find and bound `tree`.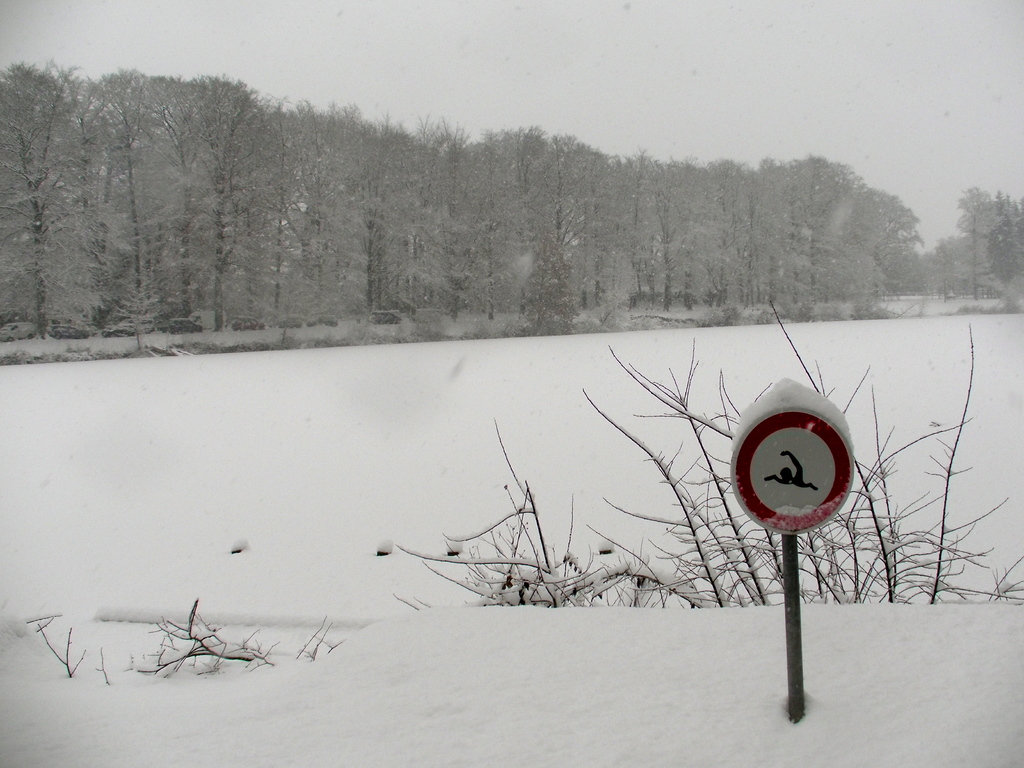
Bound: left=138, top=71, right=287, bottom=316.
